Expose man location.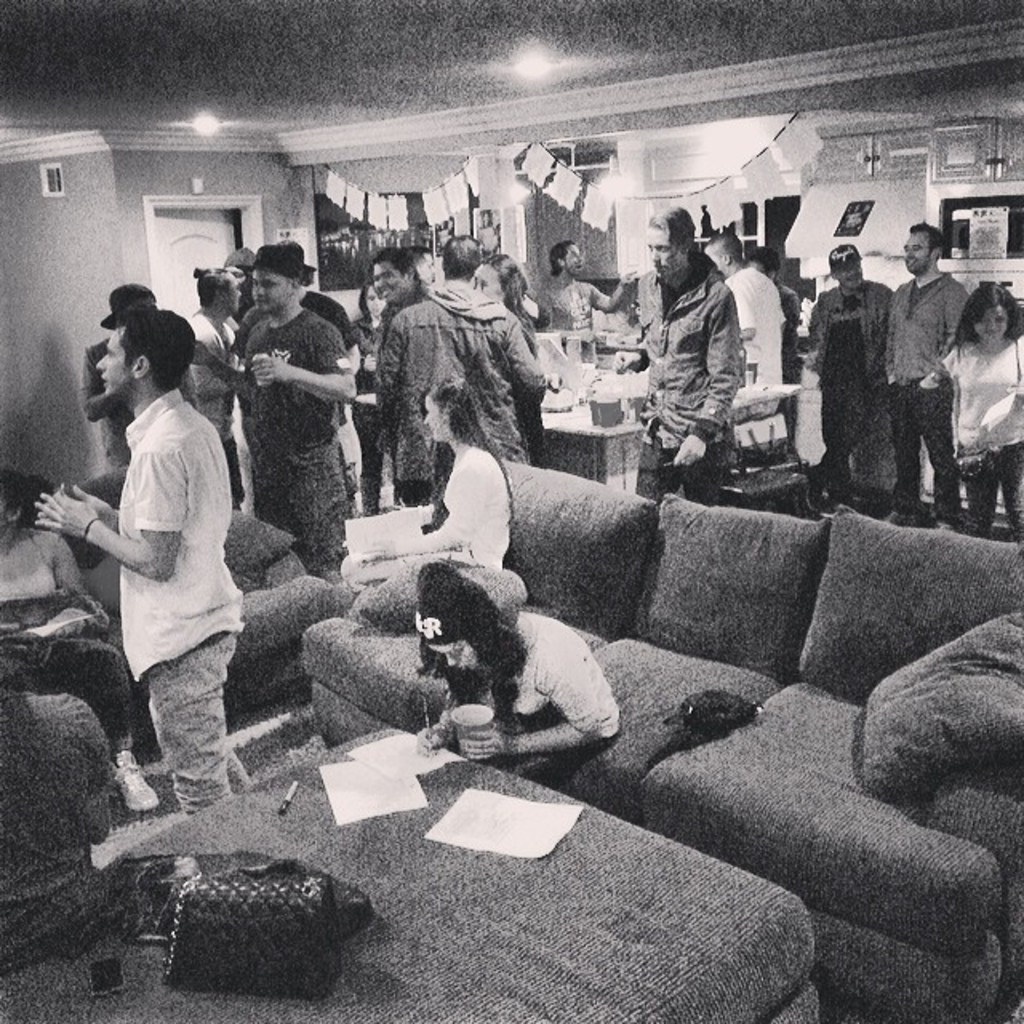
Exposed at <region>59, 298, 262, 848</region>.
